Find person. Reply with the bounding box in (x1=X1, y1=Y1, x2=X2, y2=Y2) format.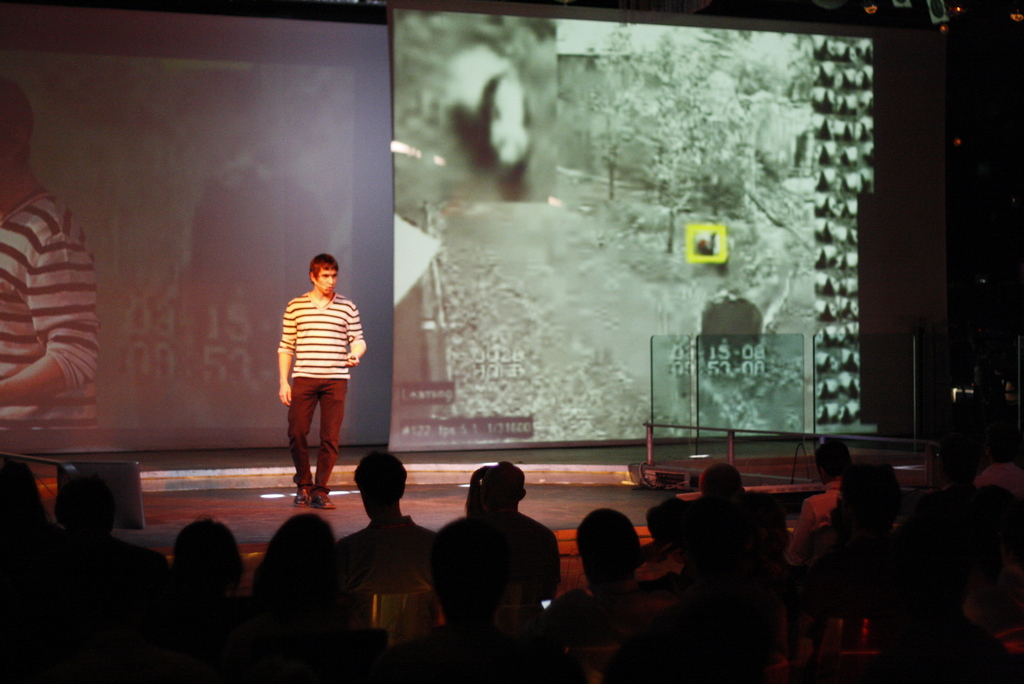
(x1=556, y1=497, x2=666, y2=632).
